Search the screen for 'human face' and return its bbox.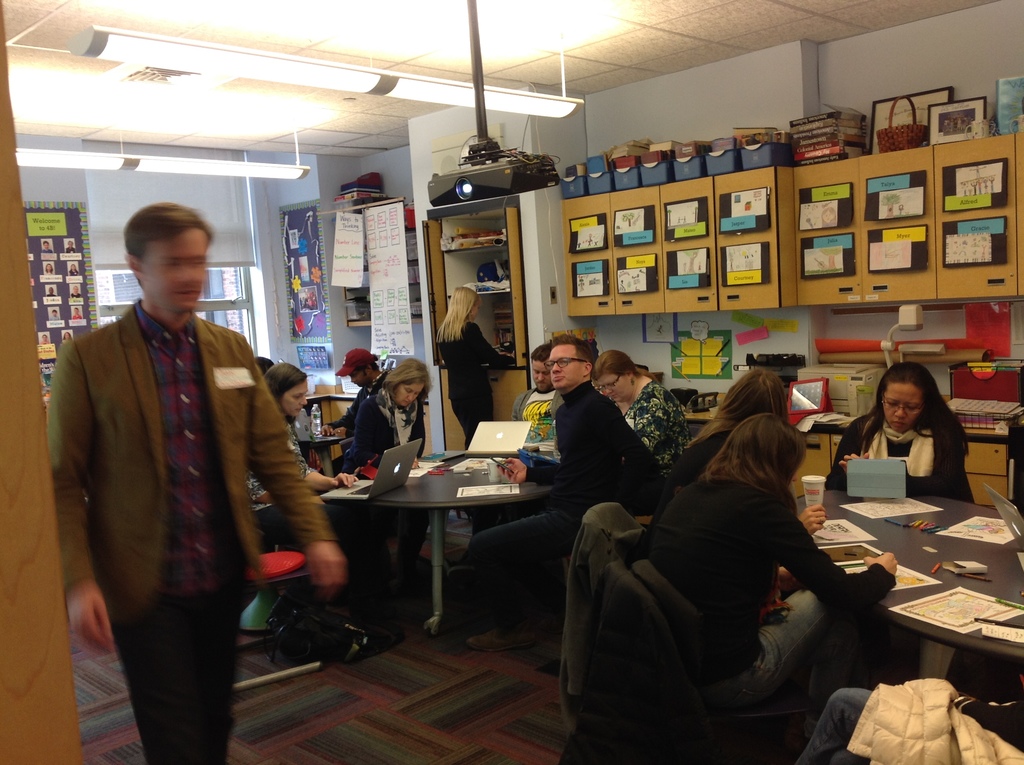
Found: crop(548, 342, 580, 386).
